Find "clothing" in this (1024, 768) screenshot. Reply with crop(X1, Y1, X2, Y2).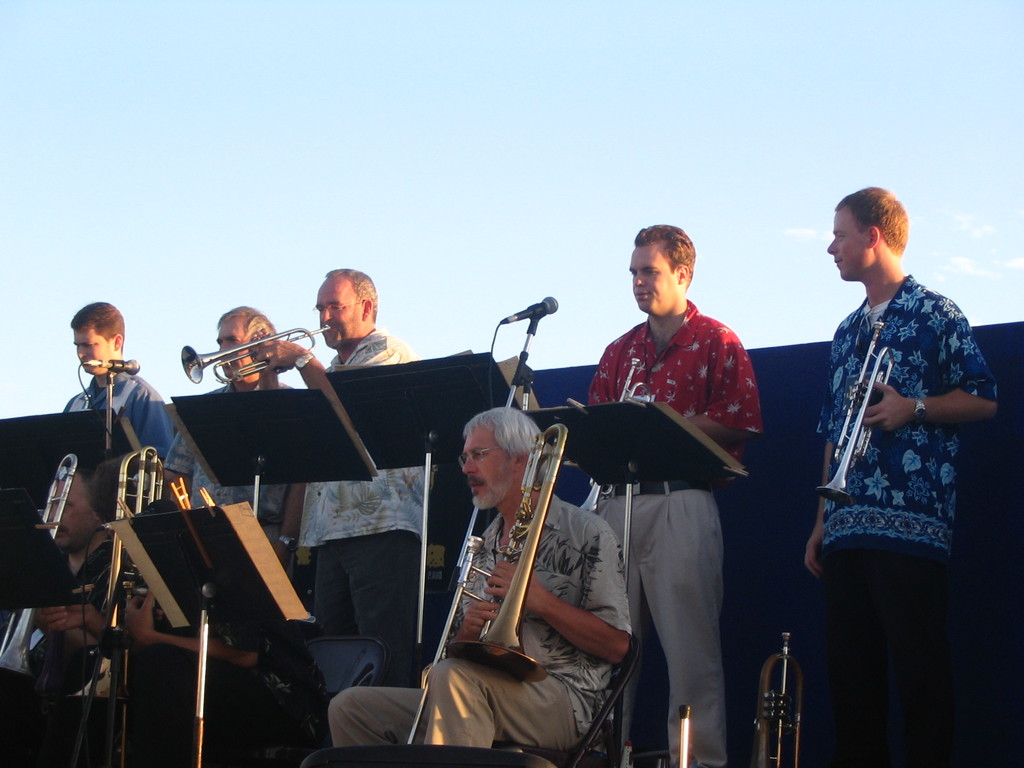
crop(58, 371, 178, 463).
